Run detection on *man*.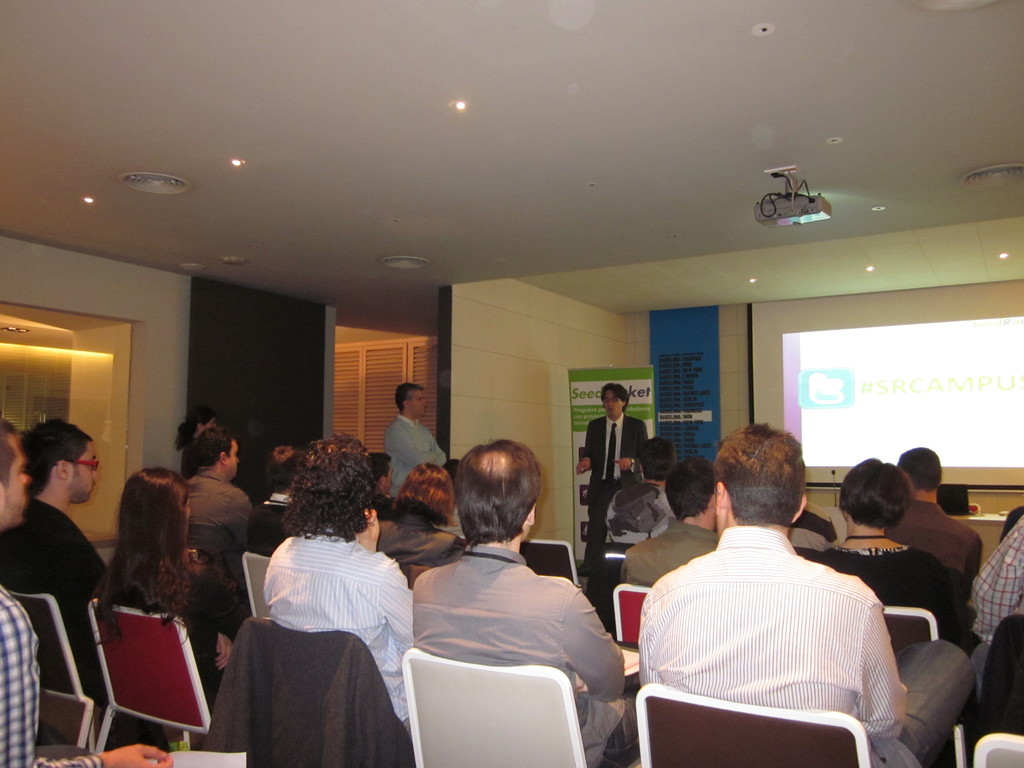
Result: Rect(0, 426, 188, 753).
